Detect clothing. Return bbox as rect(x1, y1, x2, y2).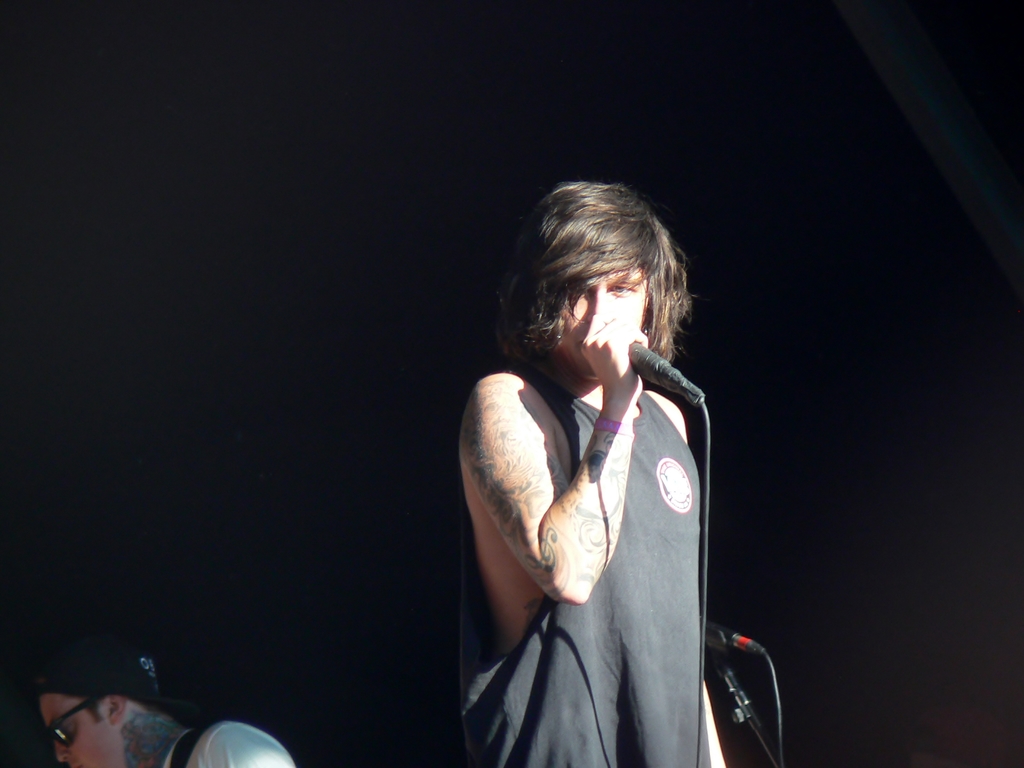
rect(163, 721, 301, 767).
